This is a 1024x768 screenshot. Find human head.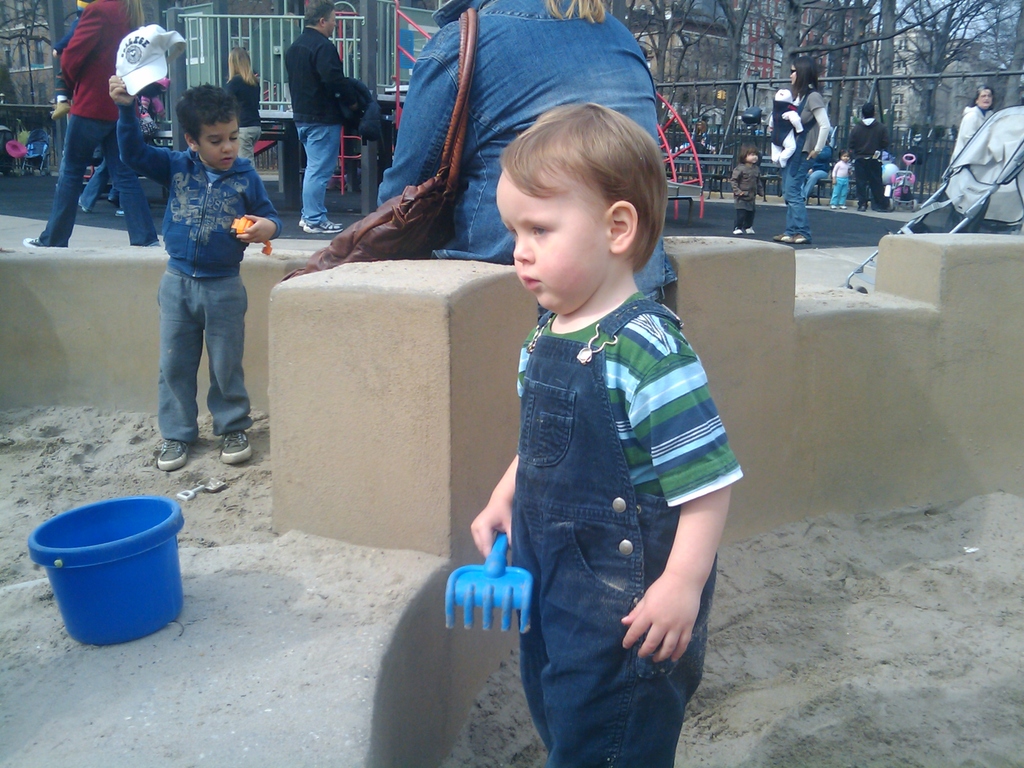
Bounding box: 228/48/250/74.
